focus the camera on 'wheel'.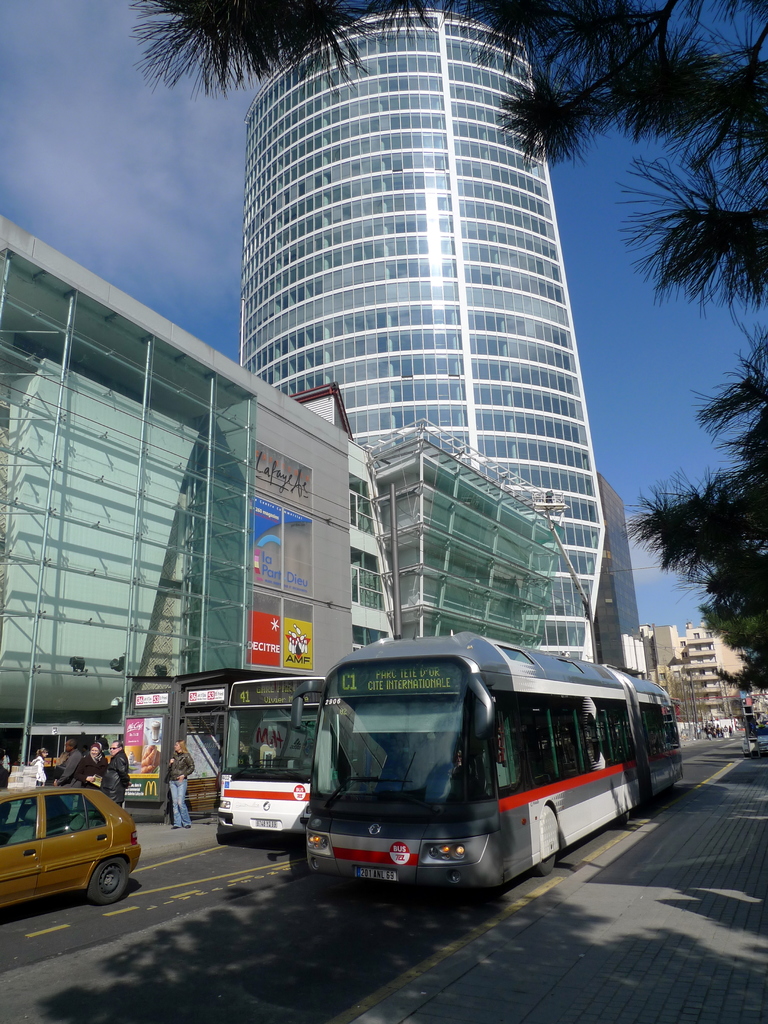
Focus region: region(534, 853, 557, 874).
